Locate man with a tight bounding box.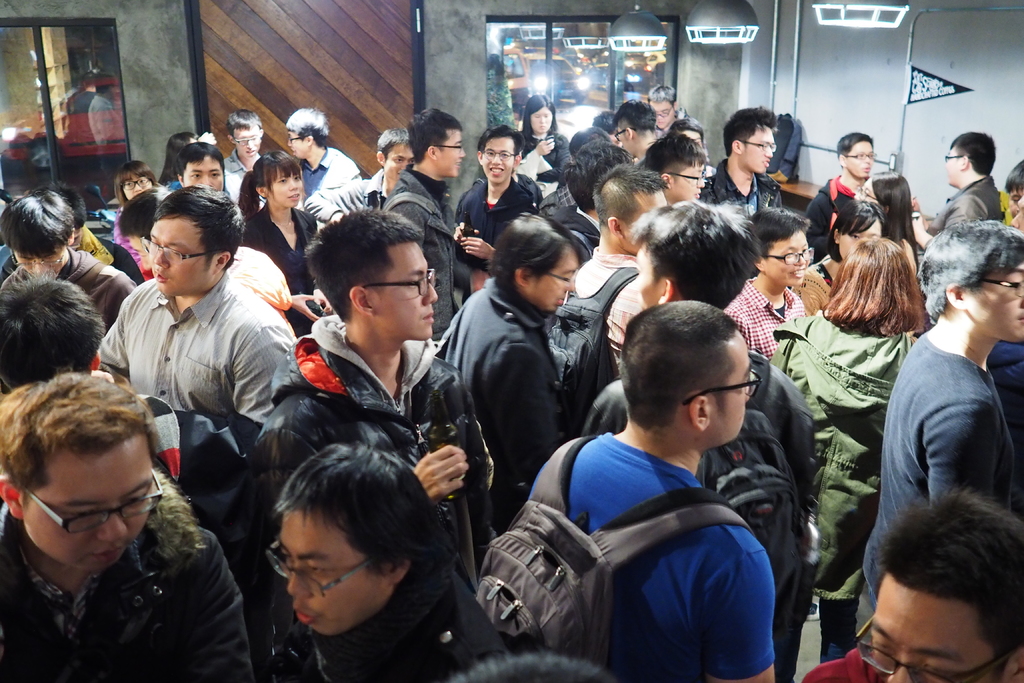
detection(362, 115, 495, 325).
